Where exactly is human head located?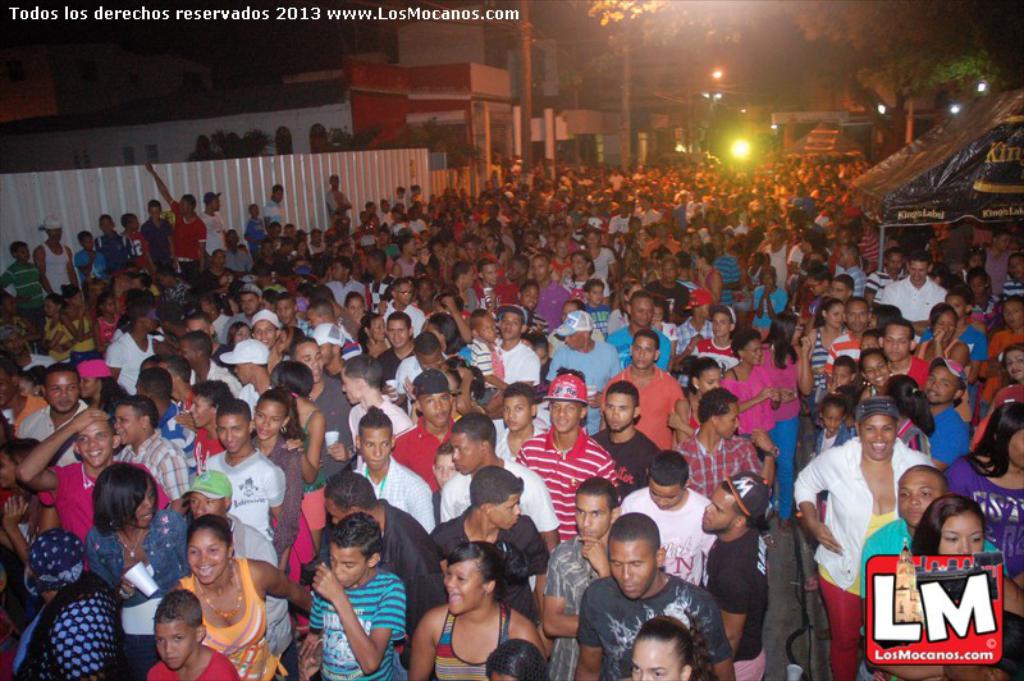
Its bounding box is region(564, 308, 593, 353).
